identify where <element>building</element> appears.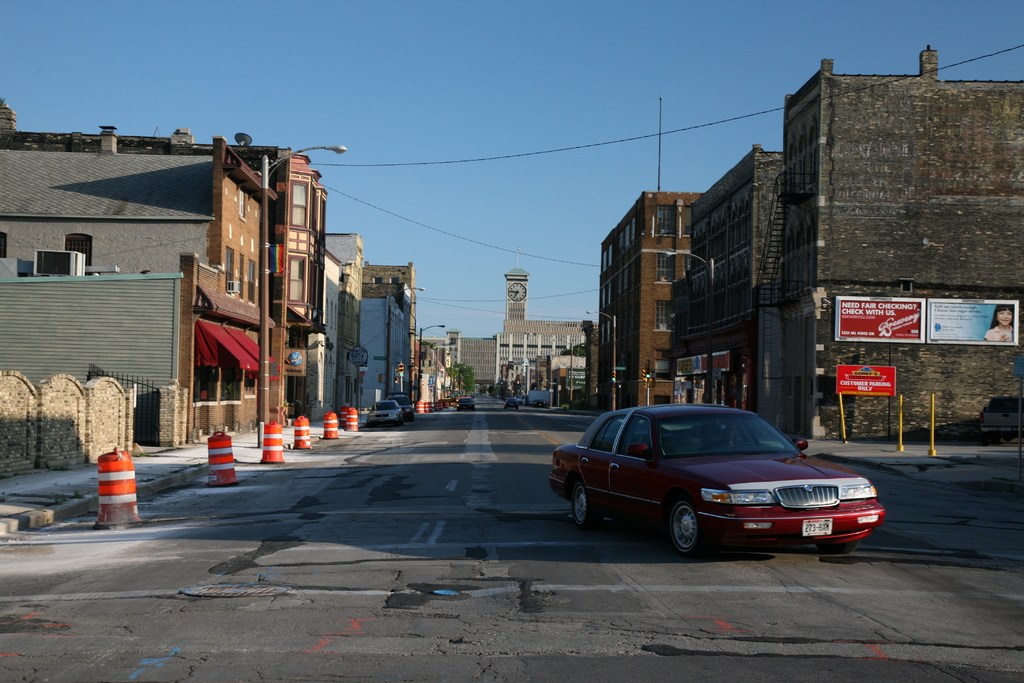
Appears at {"x1": 664, "y1": 45, "x2": 1023, "y2": 440}.
